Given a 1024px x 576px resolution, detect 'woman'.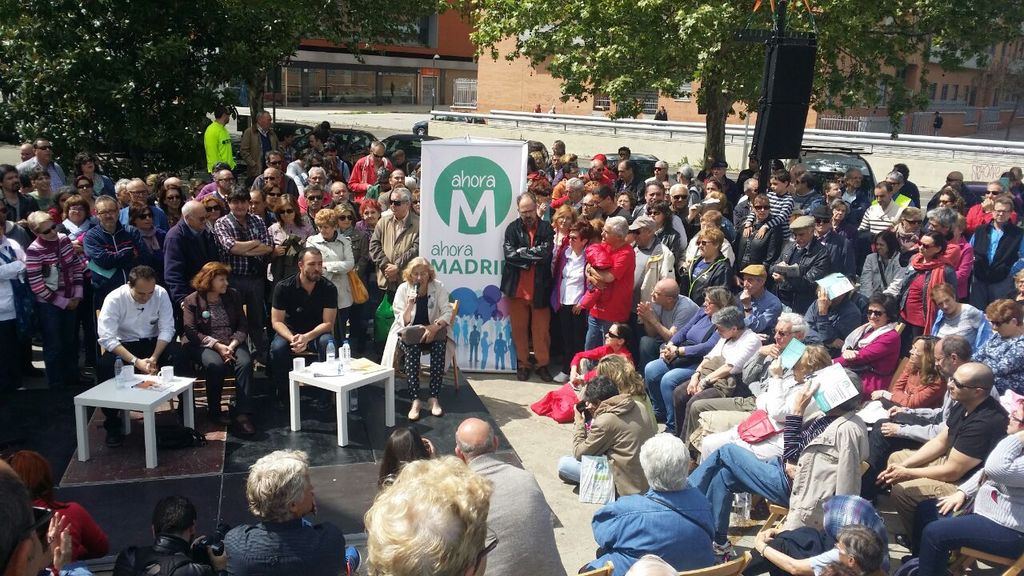
bbox(73, 148, 121, 197).
